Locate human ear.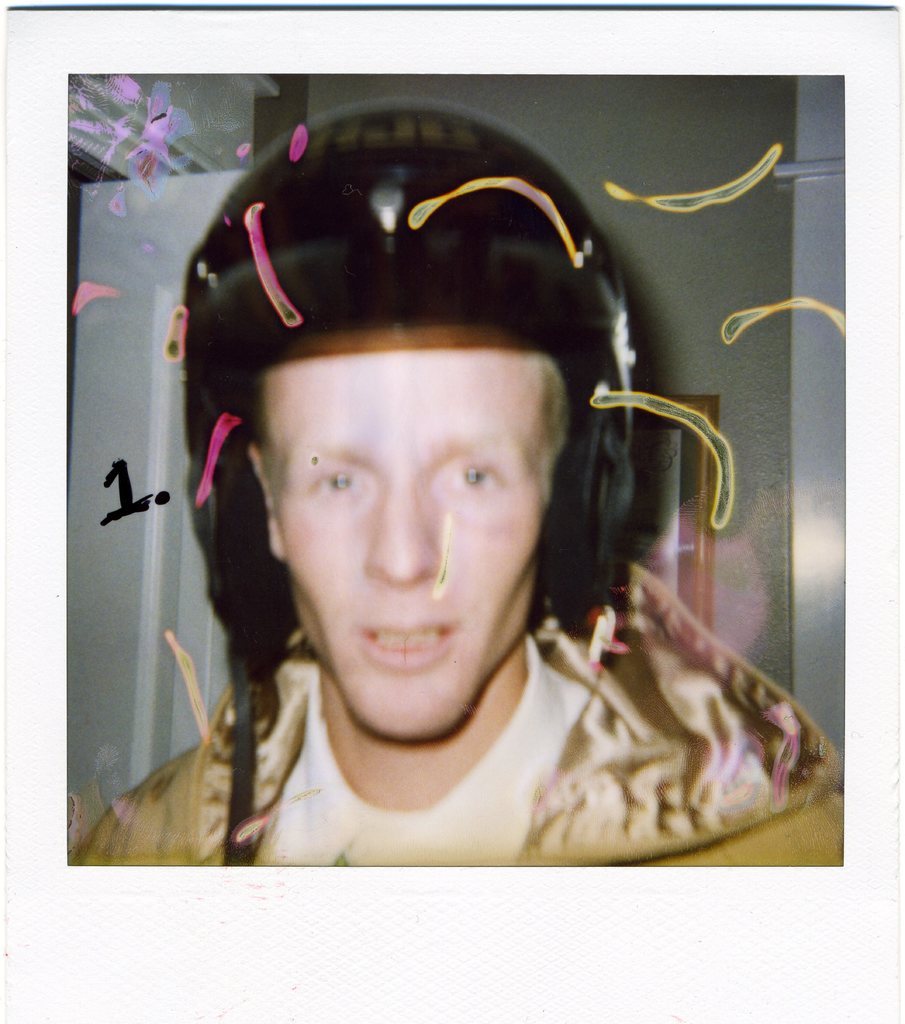
Bounding box: pyautogui.locateOnScreen(254, 443, 287, 564).
